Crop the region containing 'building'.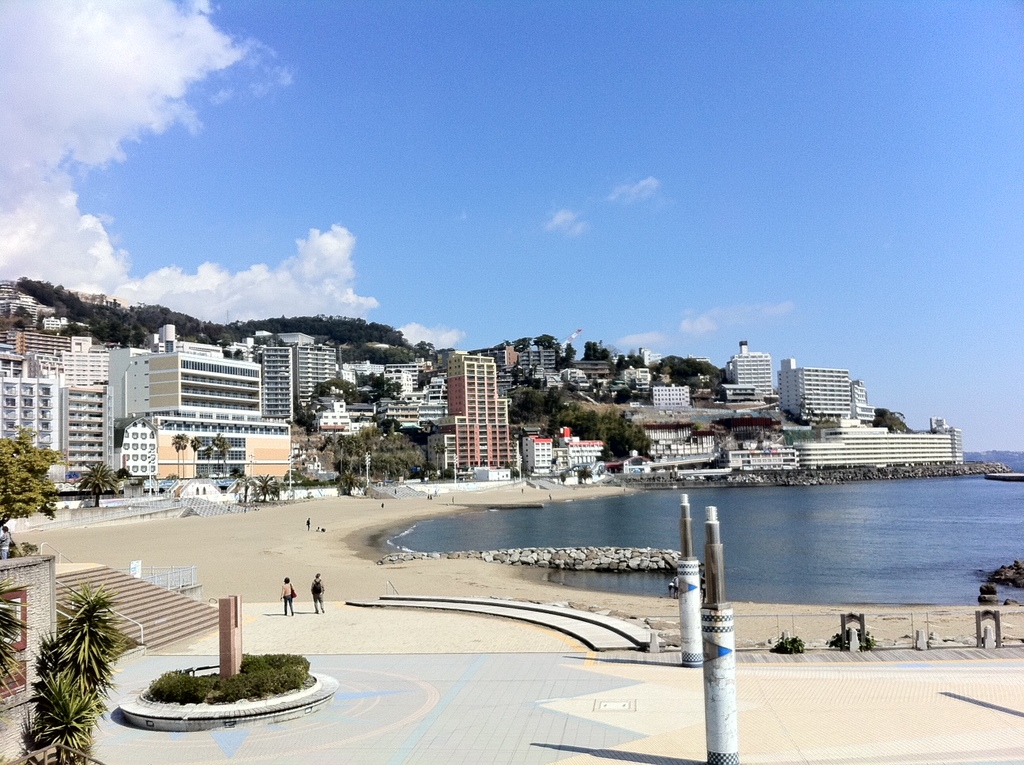
Crop region: x1=797, y1=414, x2=967, y2=464.
